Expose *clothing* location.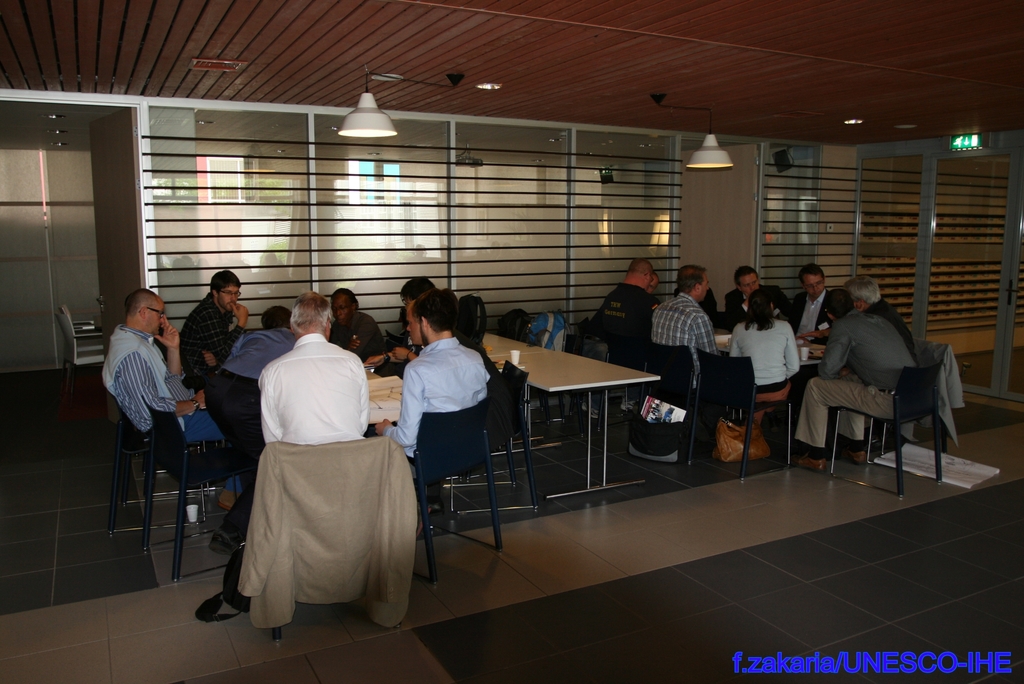
Exposed at bbox(861, 300, 917, 357).
